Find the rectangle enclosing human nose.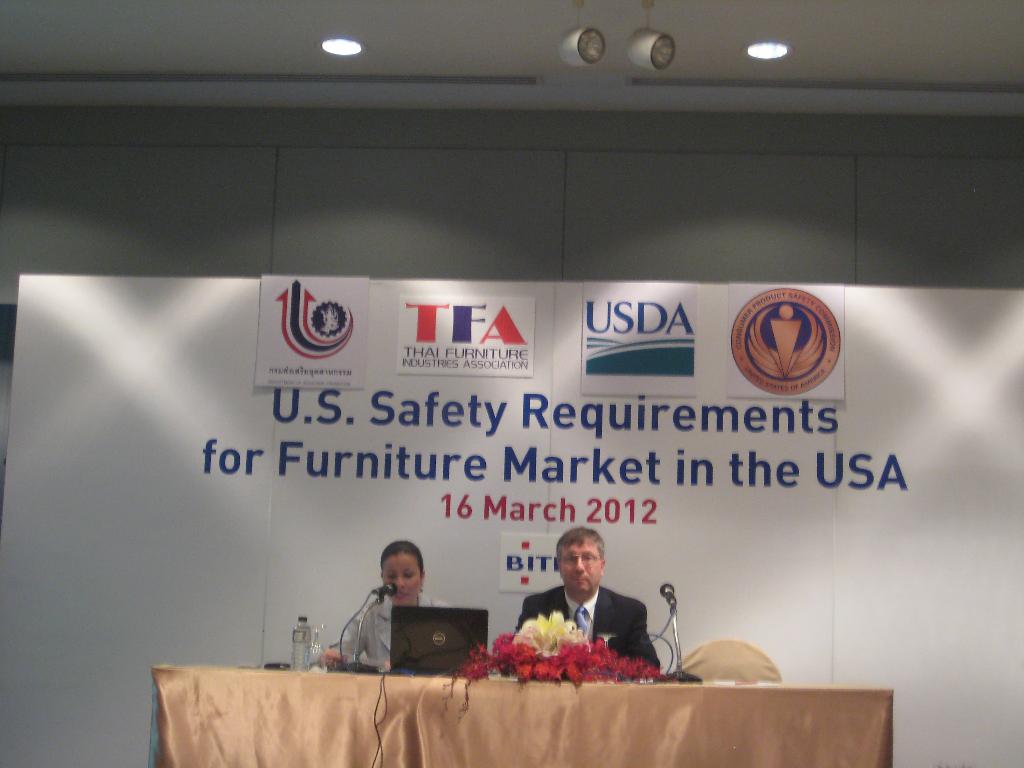
(left=575, top=557, right=582, bottom=571).
